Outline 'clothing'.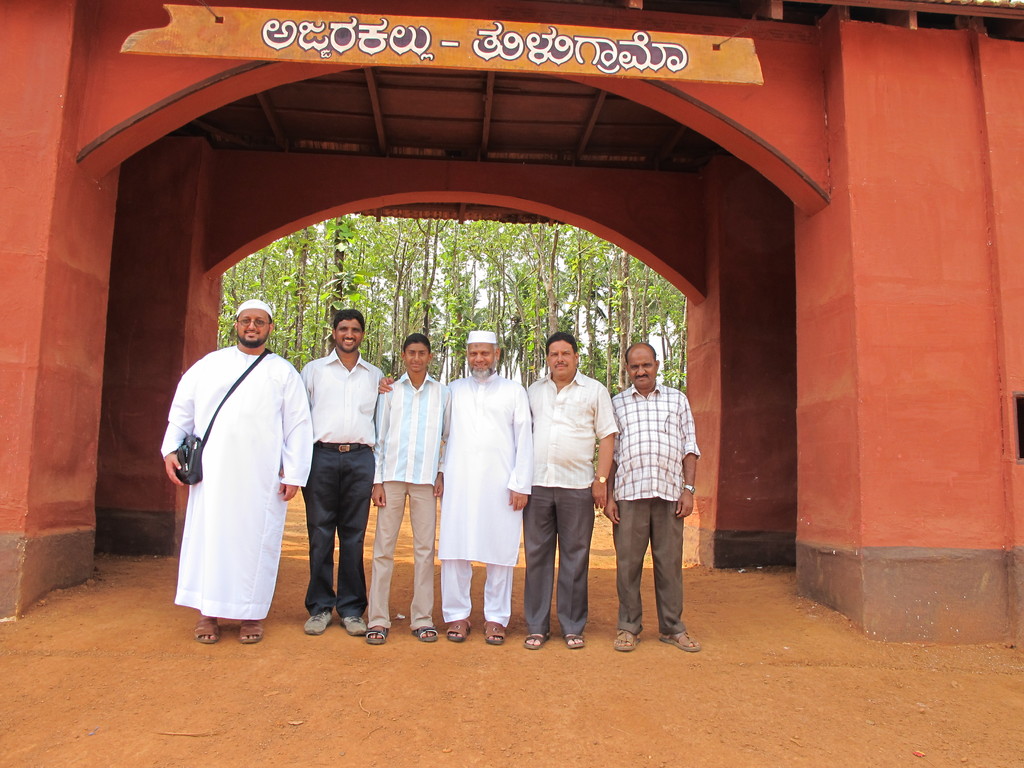
Outline: region(157, 348, 315, 620).
